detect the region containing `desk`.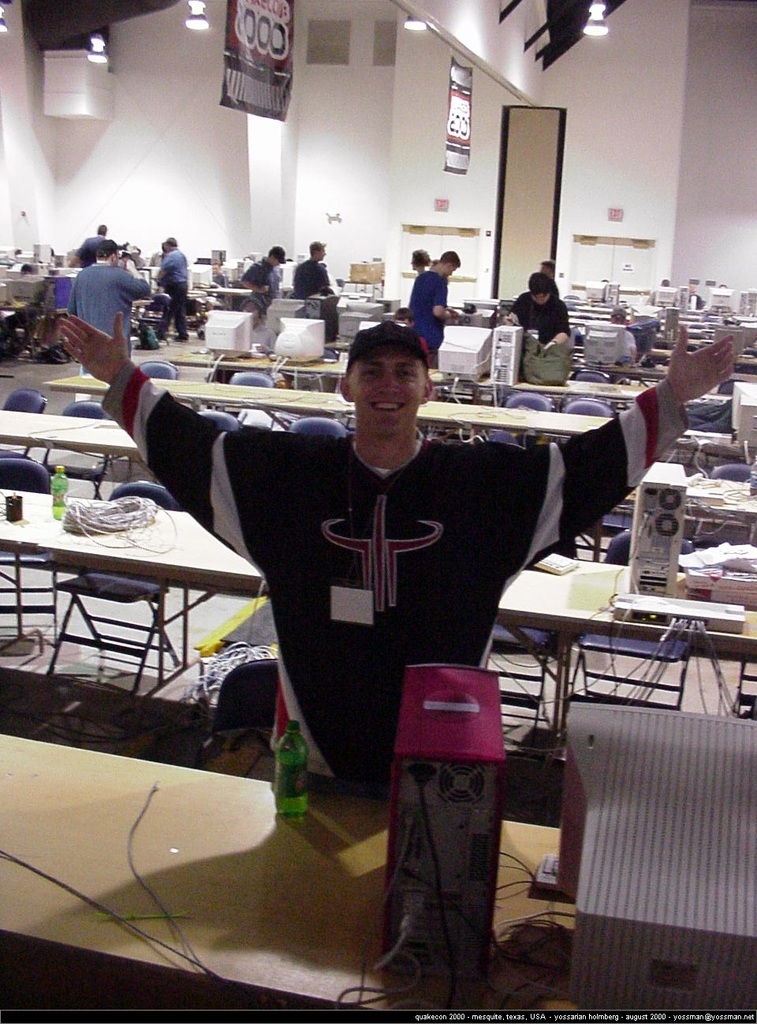
bbox=(0, 735, 643, 1023).
